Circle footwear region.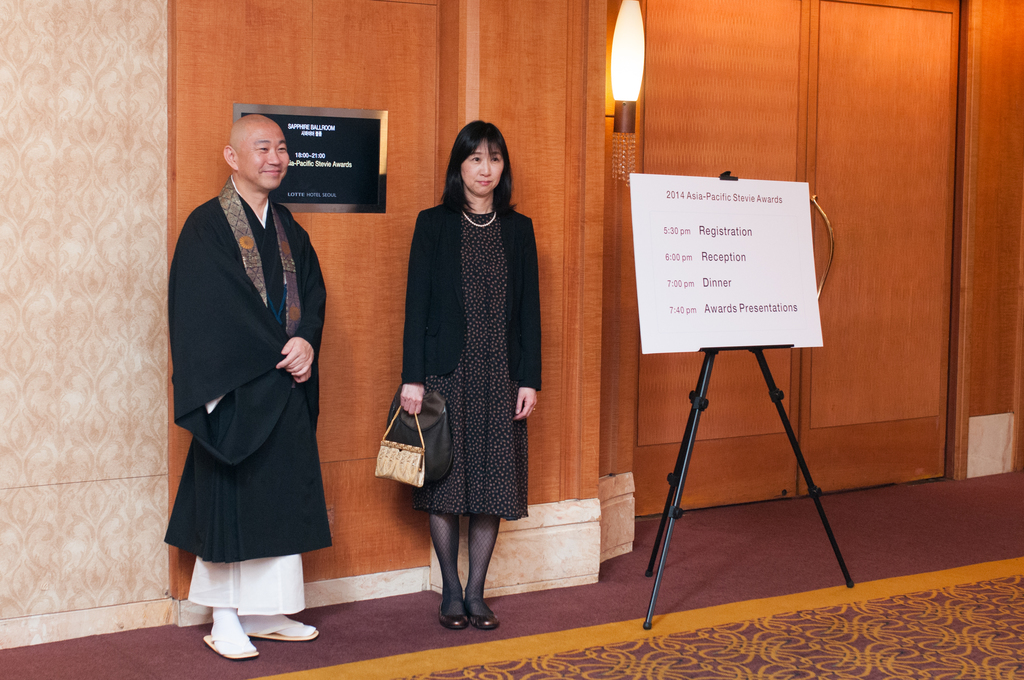
Region: 463:587:509:626.
